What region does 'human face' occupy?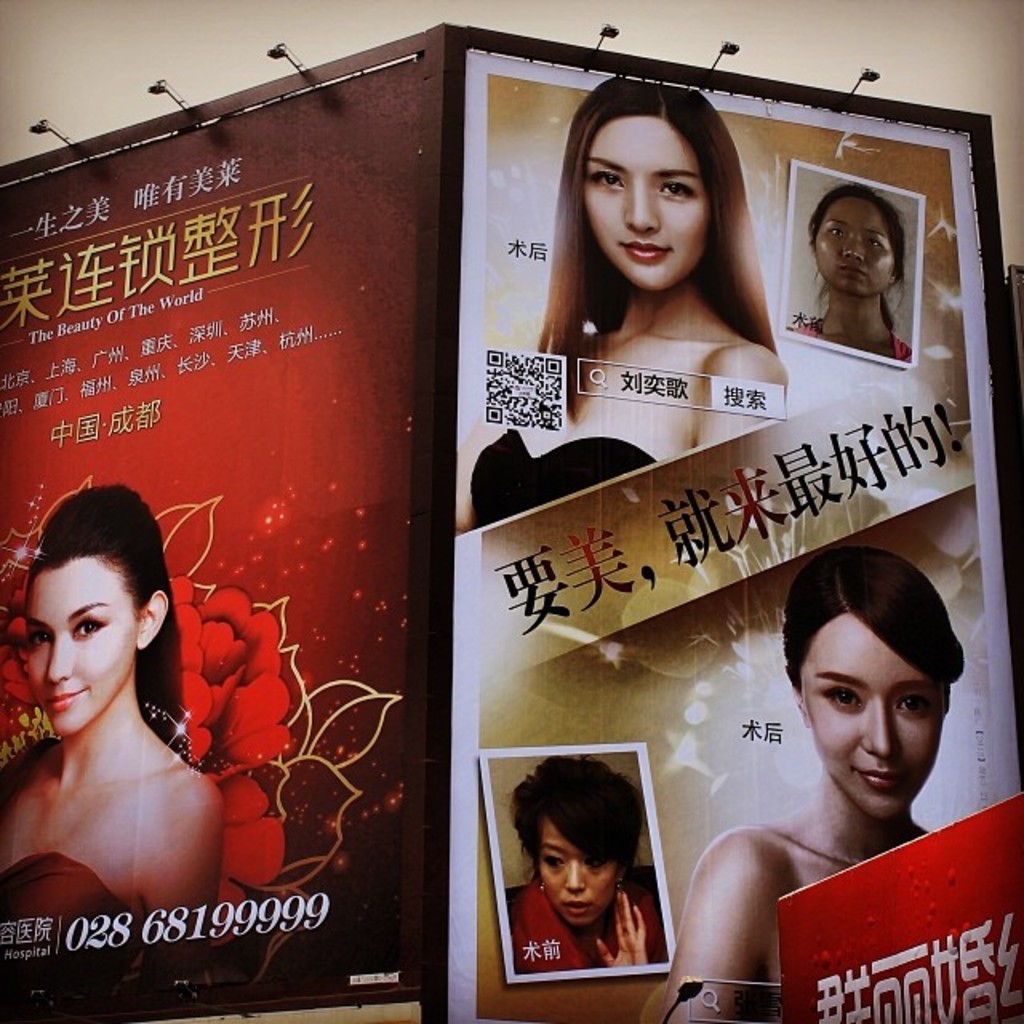
(left=805, top=616, right=944, bottom=816).
